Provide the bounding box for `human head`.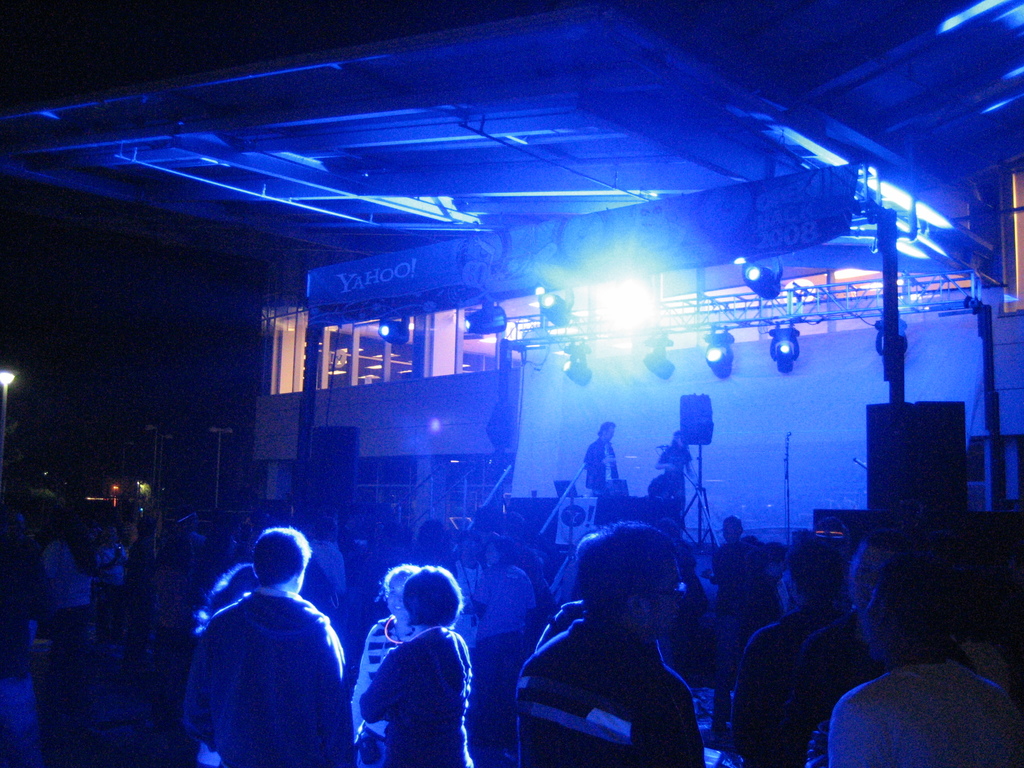
<box>578,529,684,637</box>.
